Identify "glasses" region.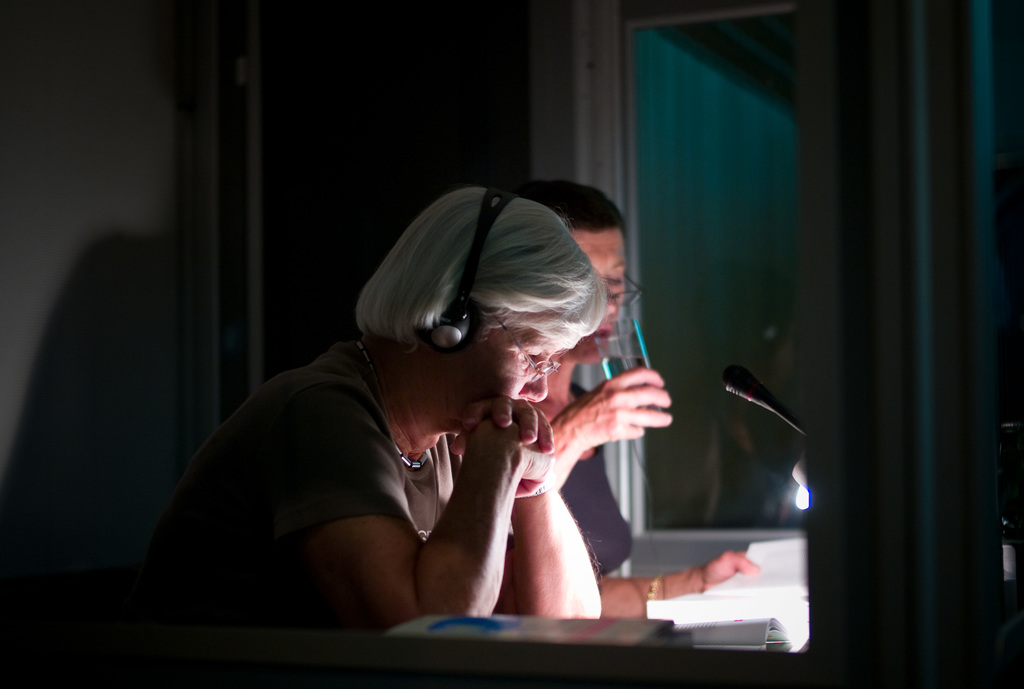
Region: detection(609, 269, 641, 309).
